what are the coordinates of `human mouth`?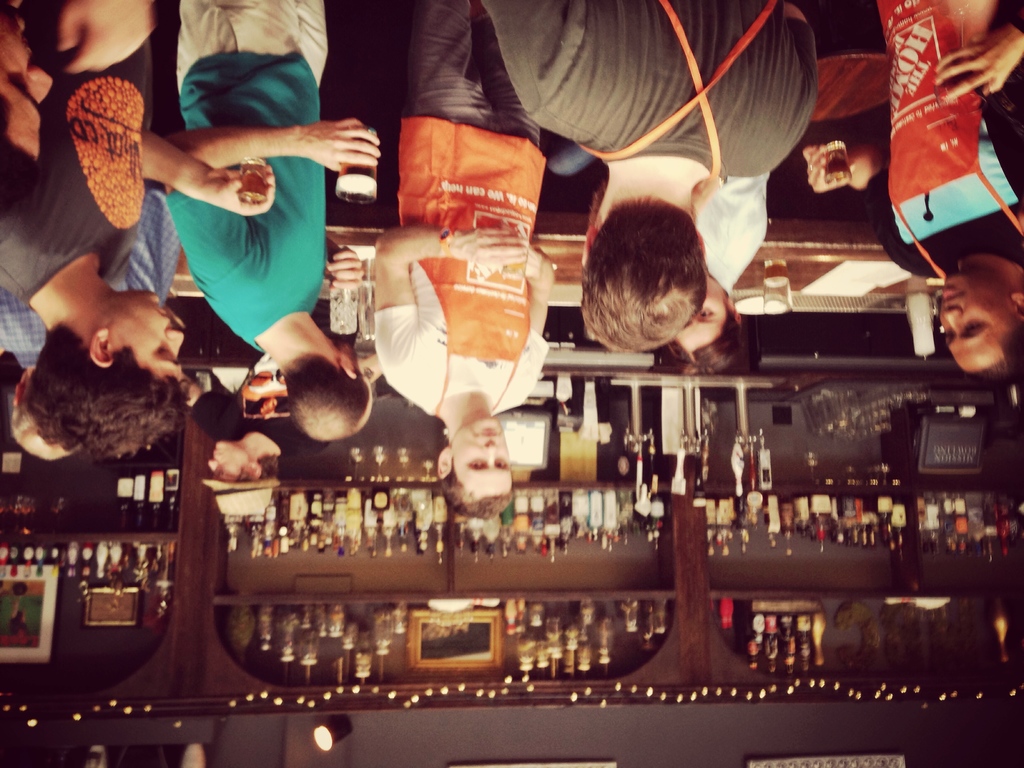
[478, 426, 499, 438].
